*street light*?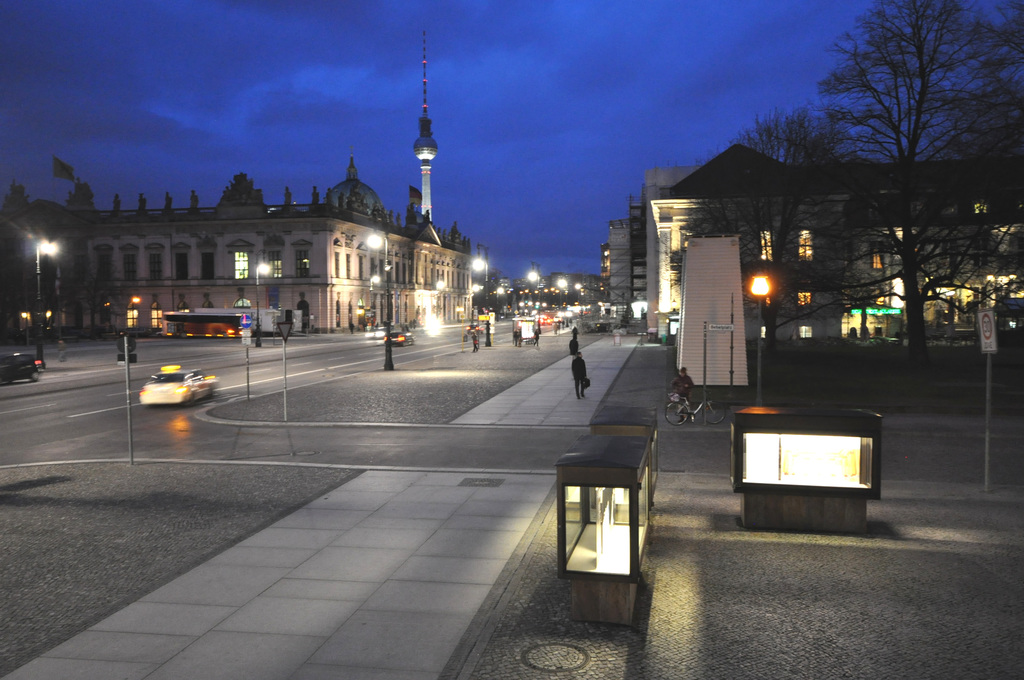
744 270 776 405
